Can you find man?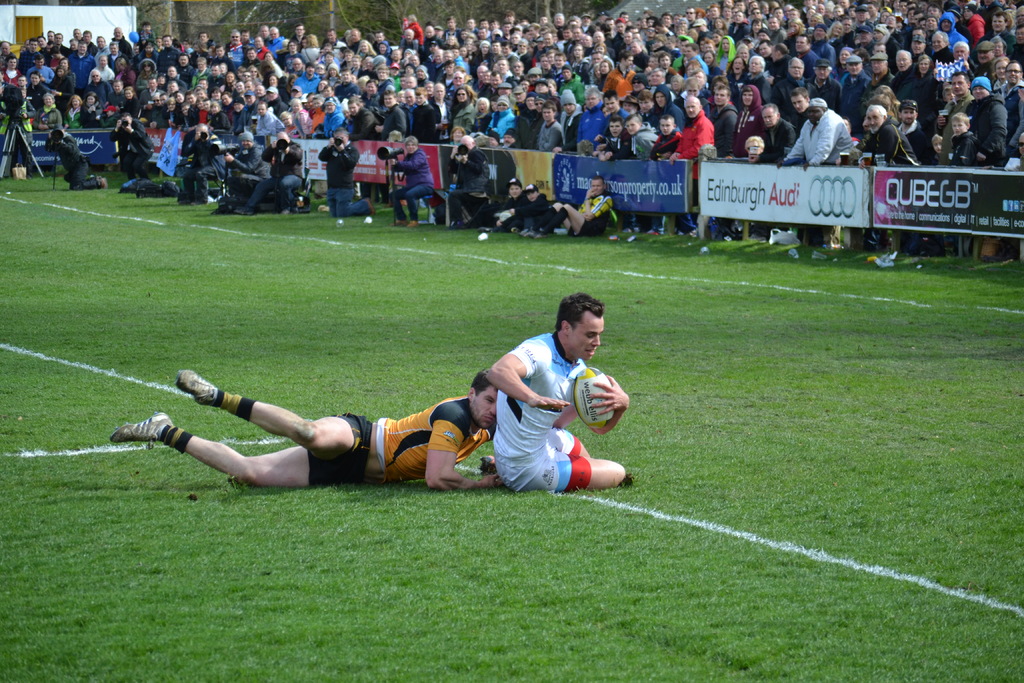
Yes, bounding box: x1=934, y1=38, x2=975, y2=77.
